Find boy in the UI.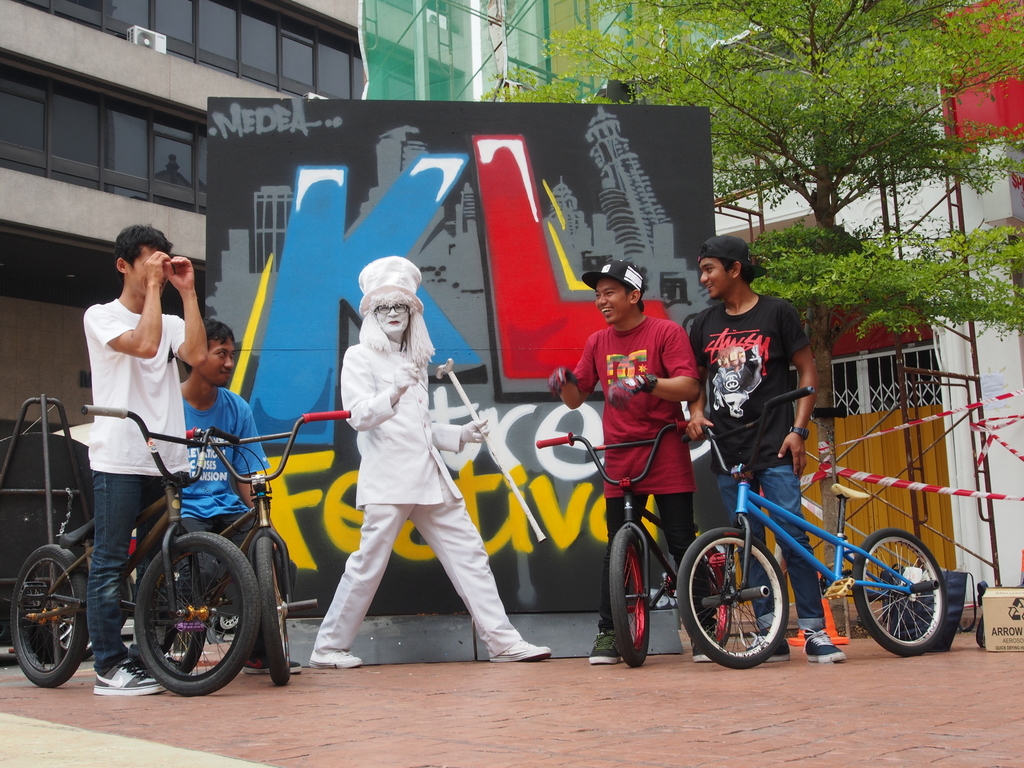
UI element at {"left": 176, "top": 319, "right": 301, "bottom": 673}.
